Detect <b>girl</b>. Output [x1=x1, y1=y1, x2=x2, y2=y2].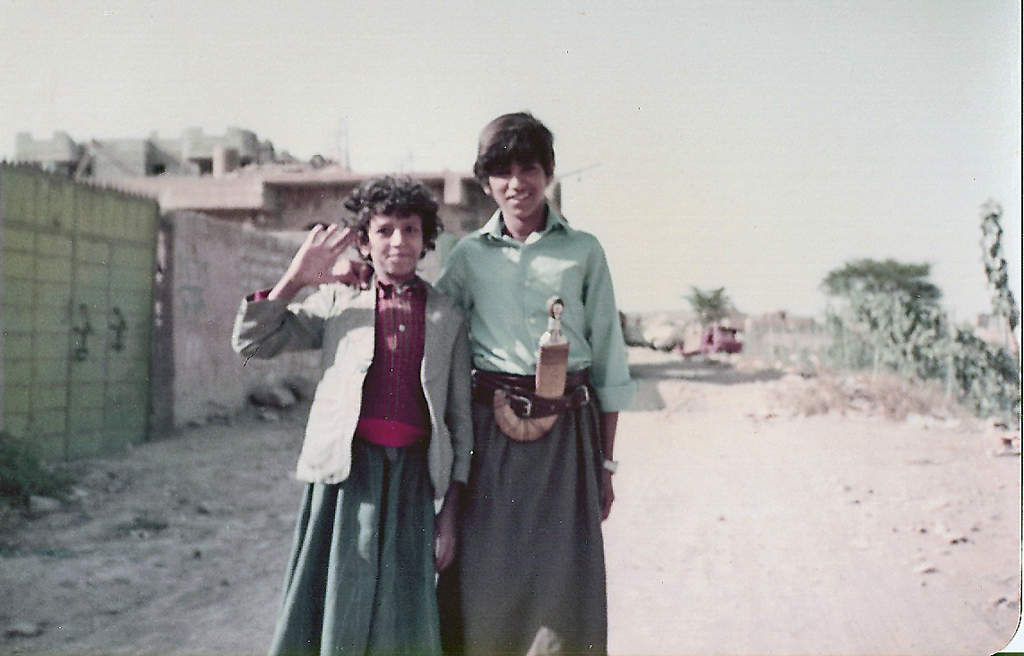
[x1=227, y1=173, x2=471, y2=653].
